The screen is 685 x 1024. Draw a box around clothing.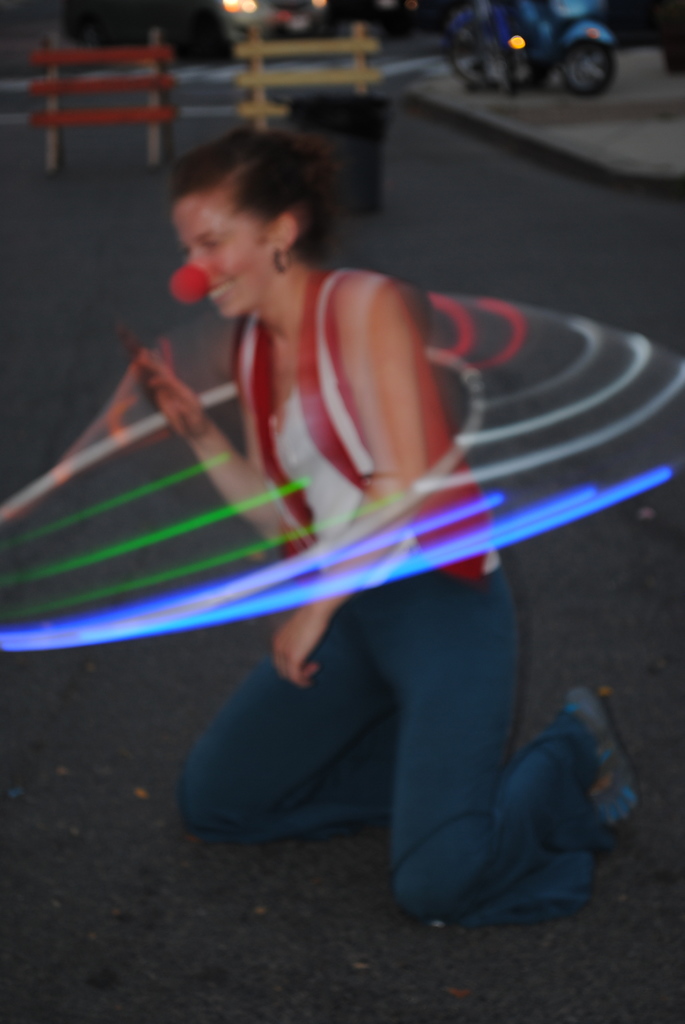
crop(164, 262, 617, 929).
